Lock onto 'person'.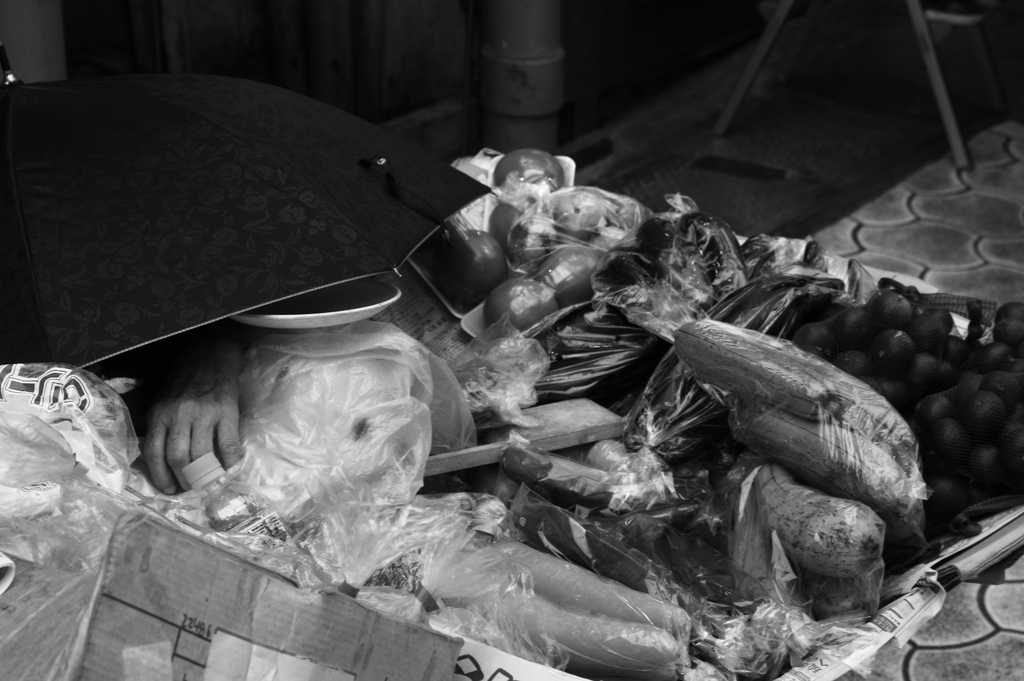
Locked: box(143, 325, 244, 514).
